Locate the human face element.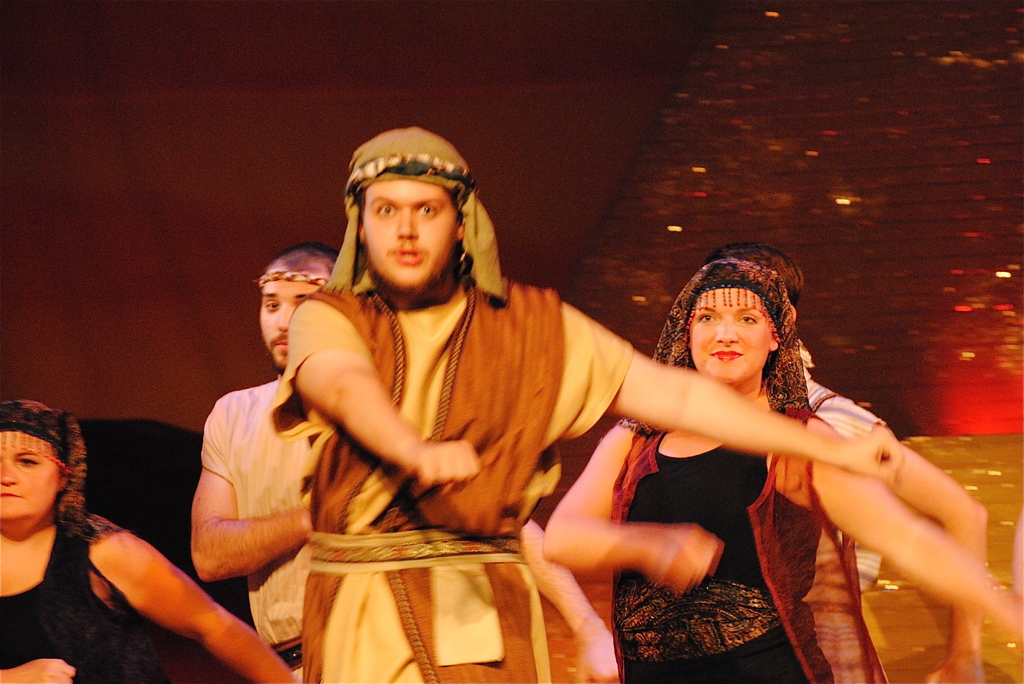
Element bbox: detection(0, 428, 60, 519).
